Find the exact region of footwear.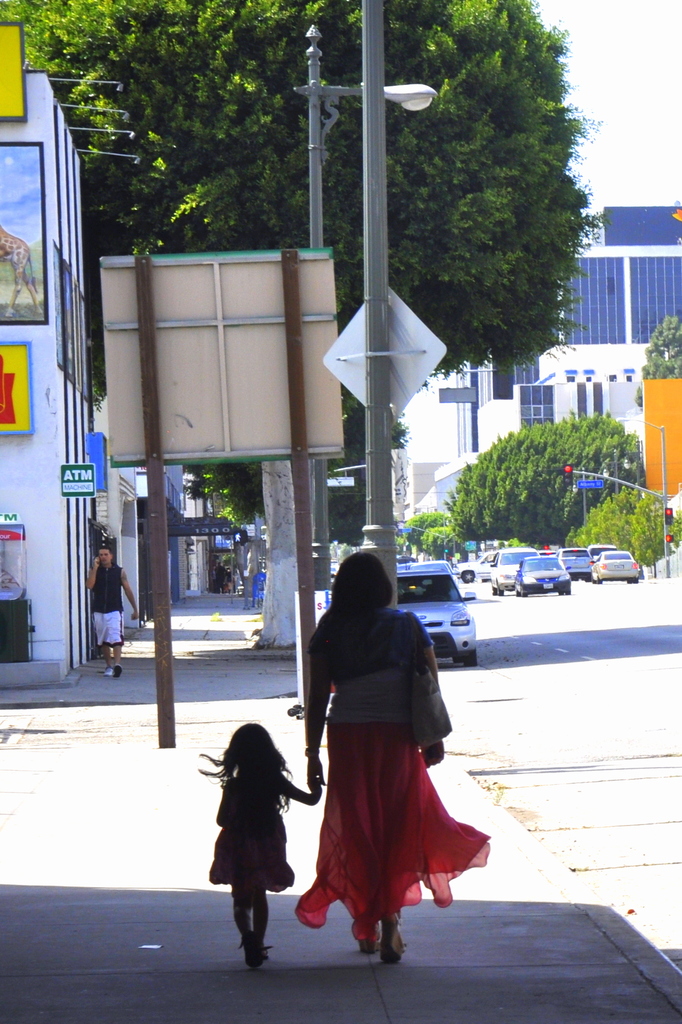
Exact region: bbox=(235, 931, 262, 970).
